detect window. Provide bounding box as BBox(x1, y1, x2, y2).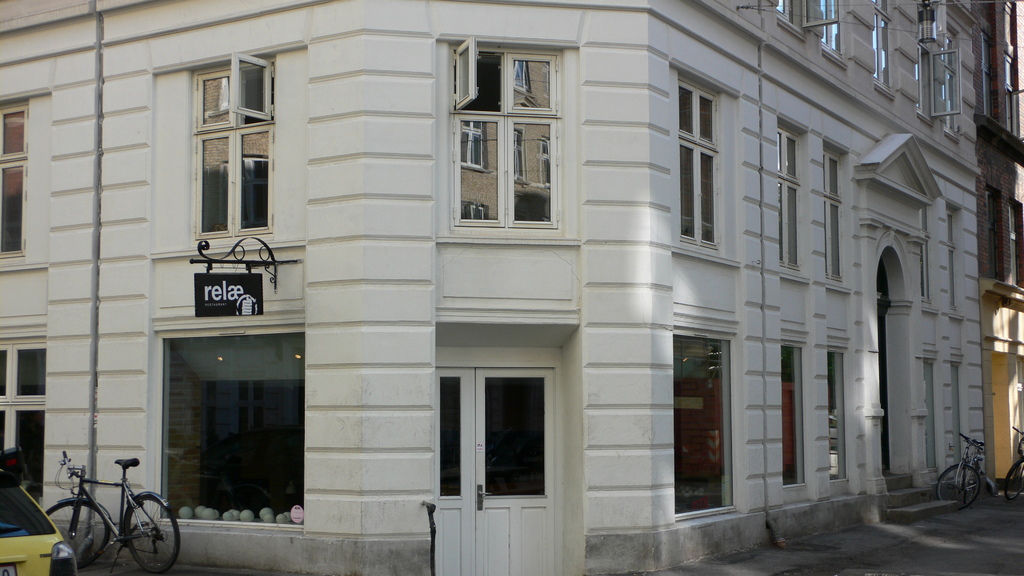
BBox(923, 360, 940, 472).
